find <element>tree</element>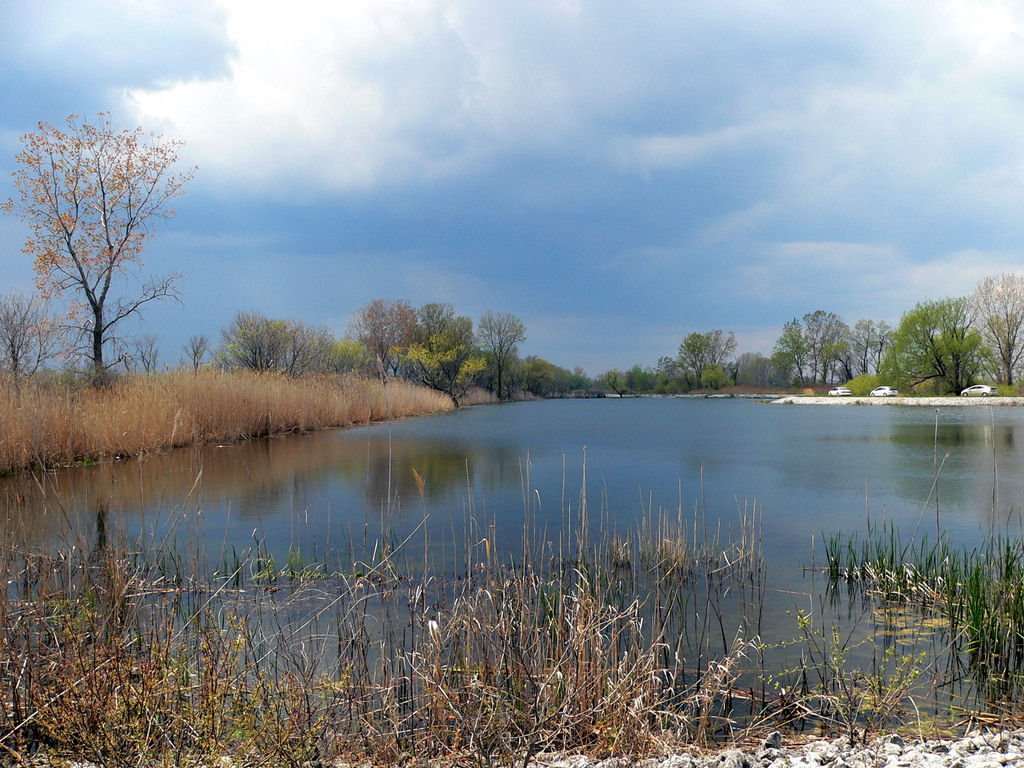
(29, 98, 195, 405)
